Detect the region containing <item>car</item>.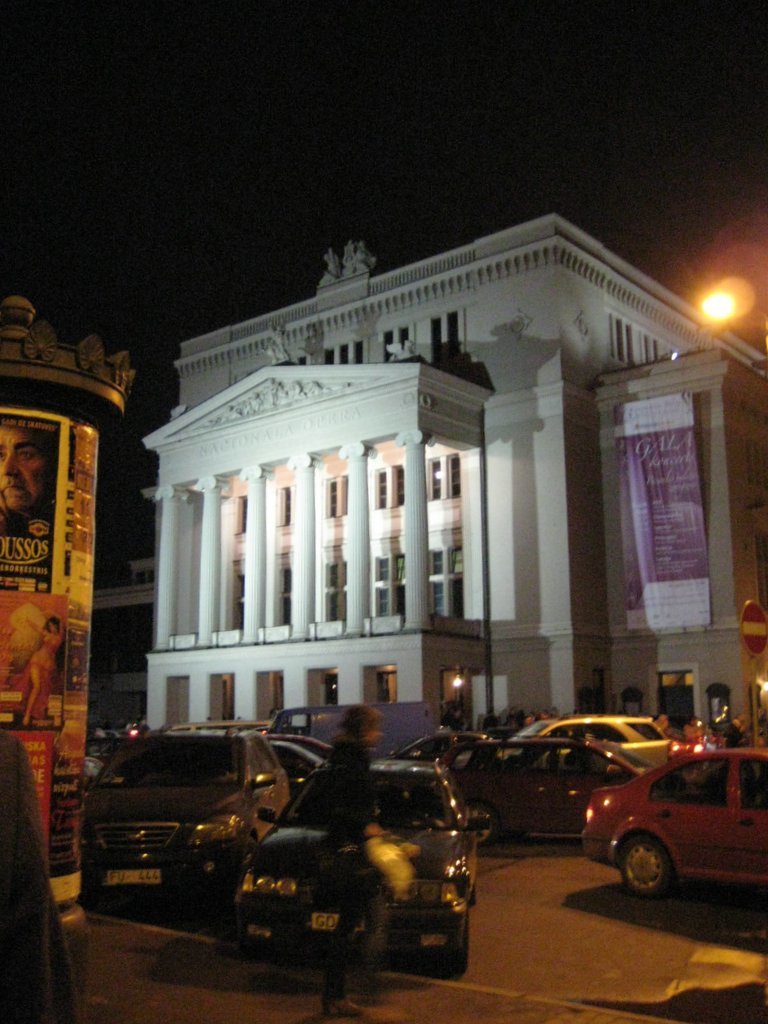
l=522, t=706, r=678, b=767.
